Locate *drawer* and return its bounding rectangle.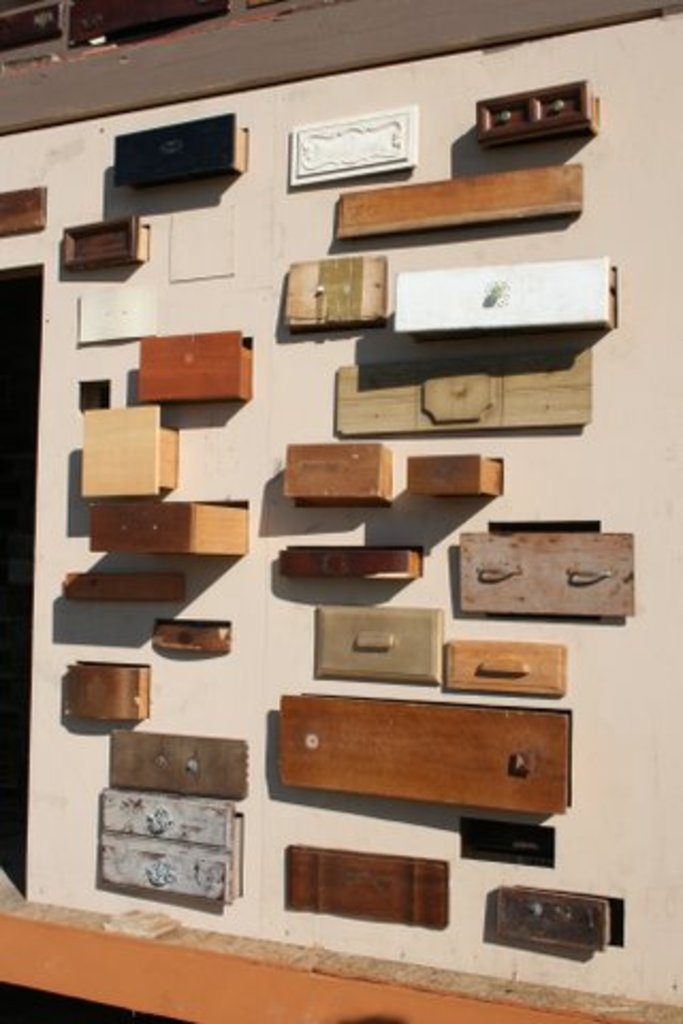
bbox=(286, 437, 393, 503).
